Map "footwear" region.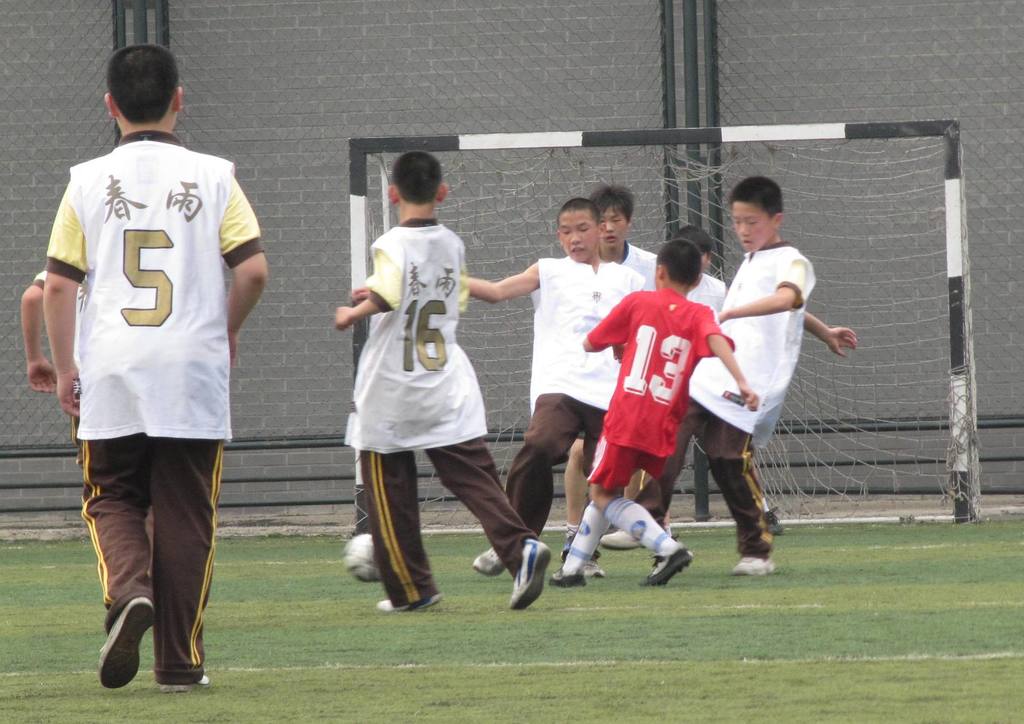
Mapped to 372, 601, 445, 616.
